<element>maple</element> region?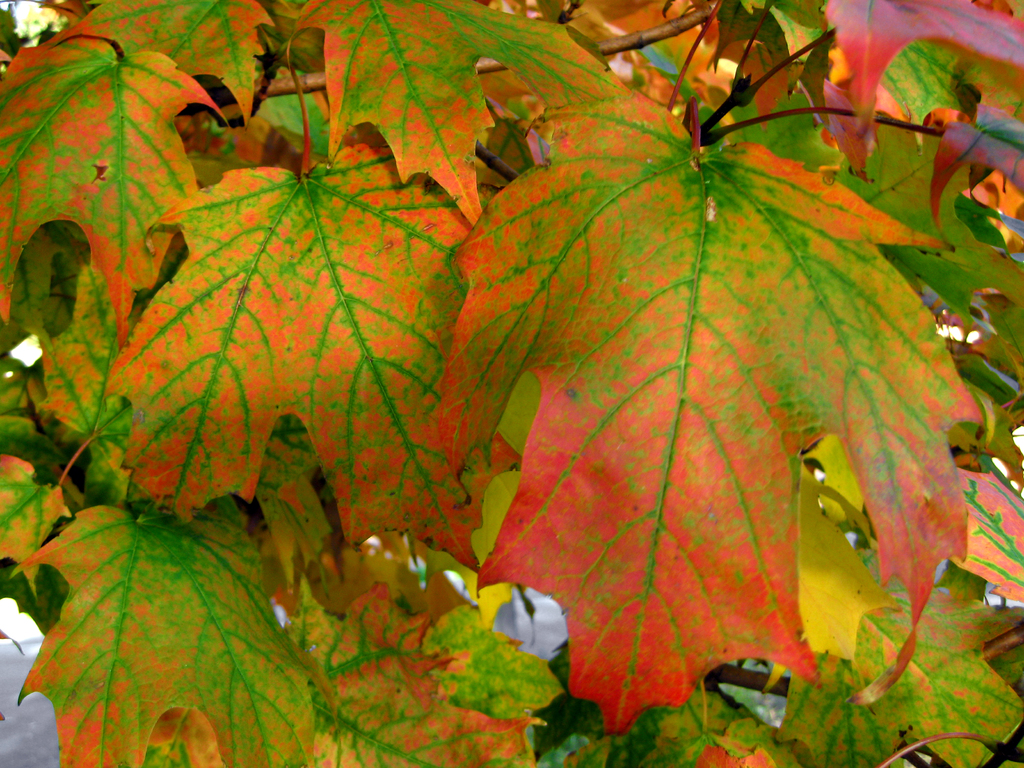
box(0, 0, 1023, 767)
